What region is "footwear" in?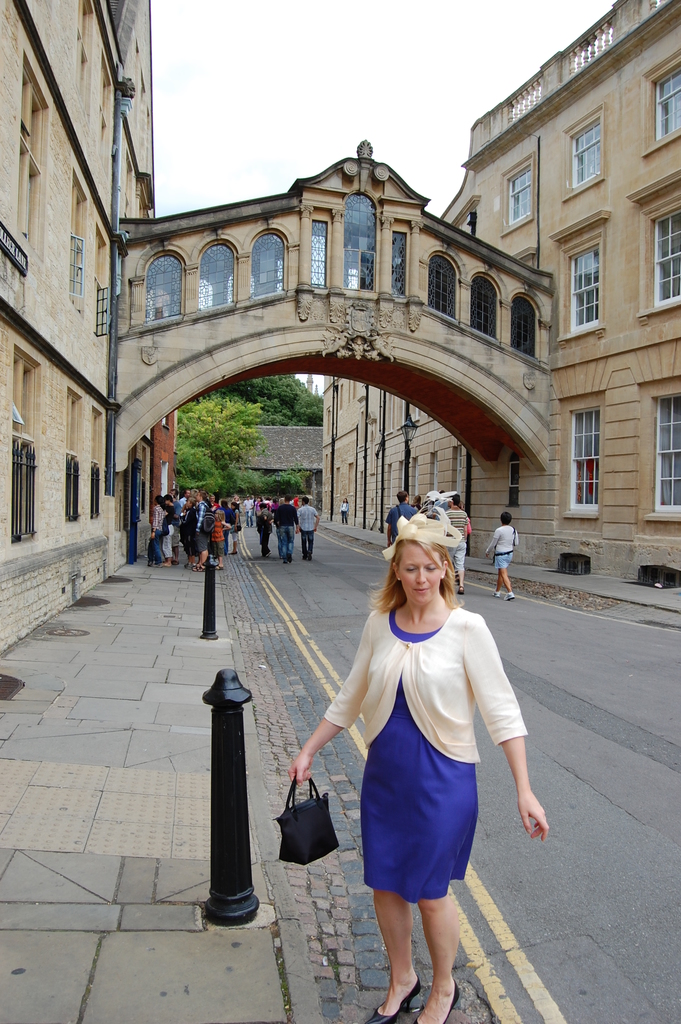
region(363, 980, 421, 1023).
